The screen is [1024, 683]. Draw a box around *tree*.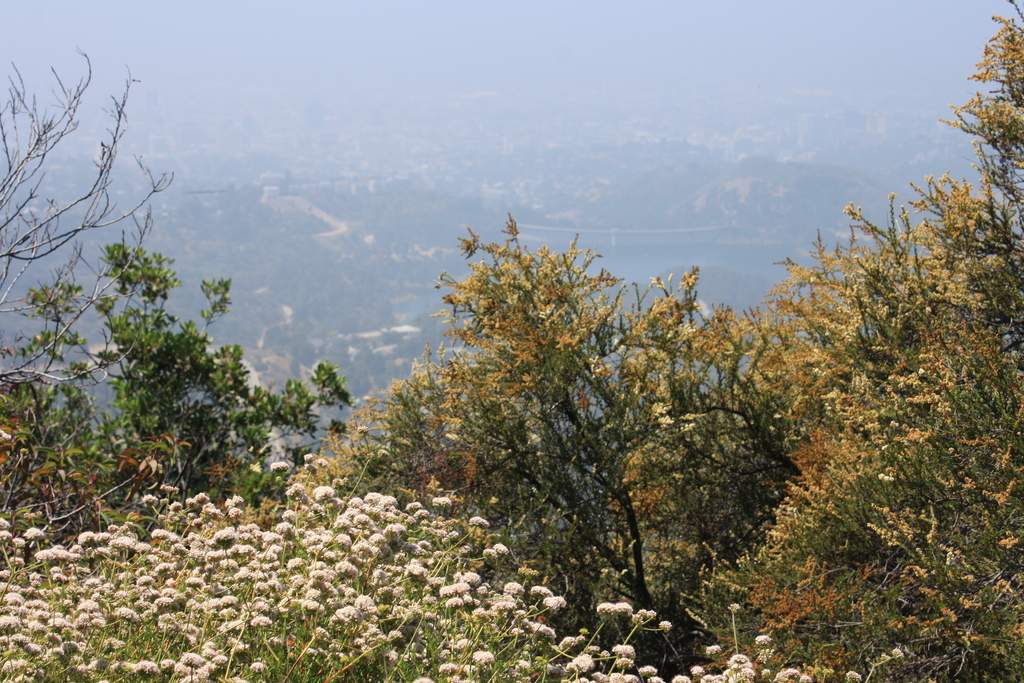
[left=0, top=67, right=164, bottom=422].
